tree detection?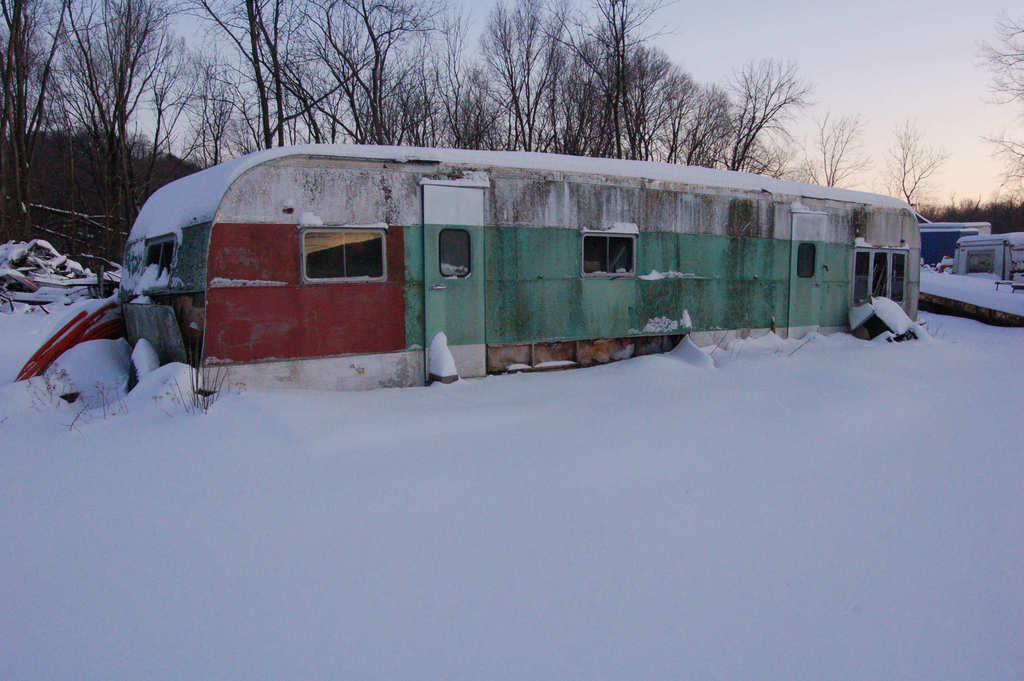
290:0:438:147
